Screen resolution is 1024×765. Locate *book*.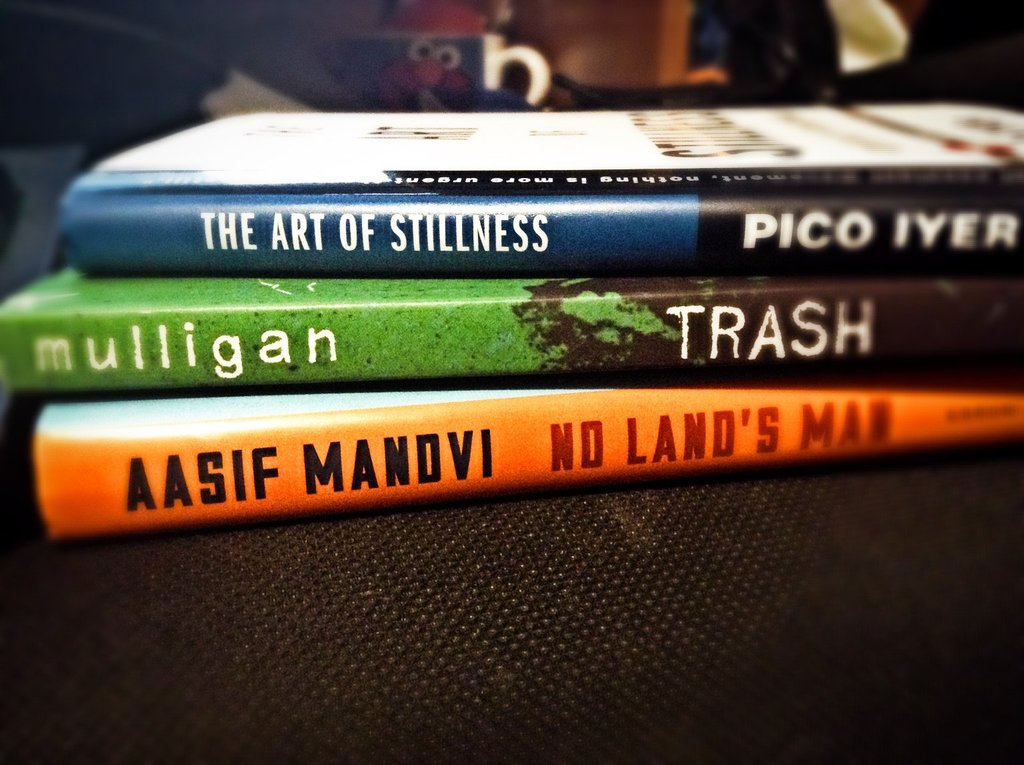
select_region(0, 267, 1023, 396).
